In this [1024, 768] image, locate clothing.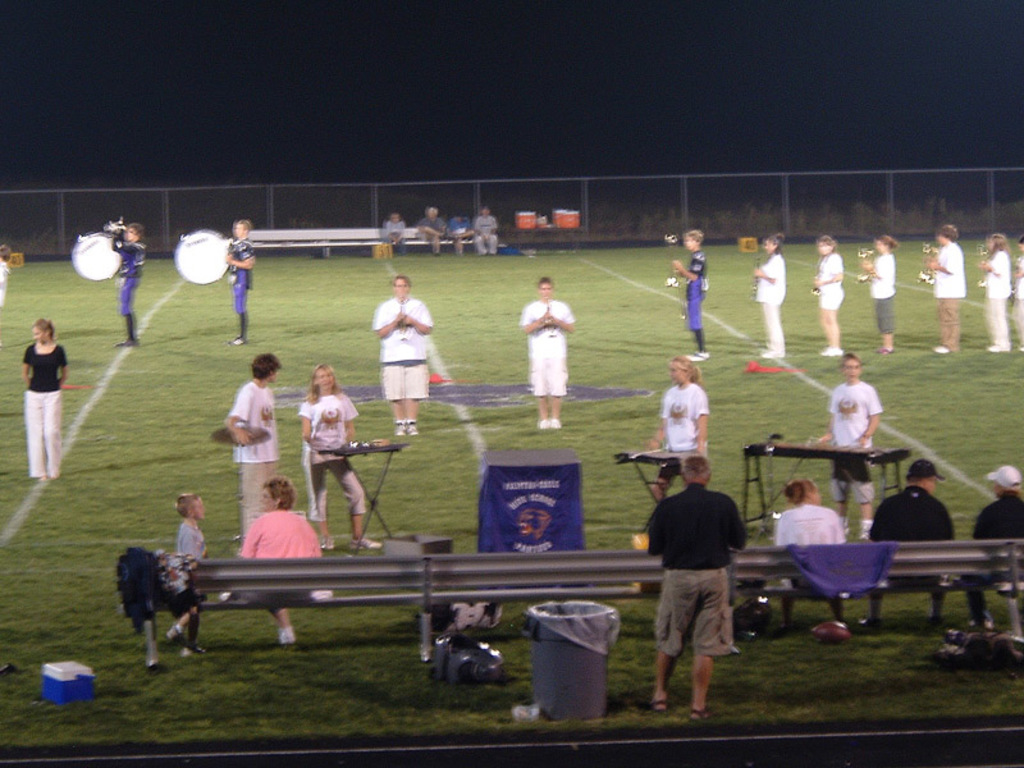
Bounding box: [867,251,895,334].
